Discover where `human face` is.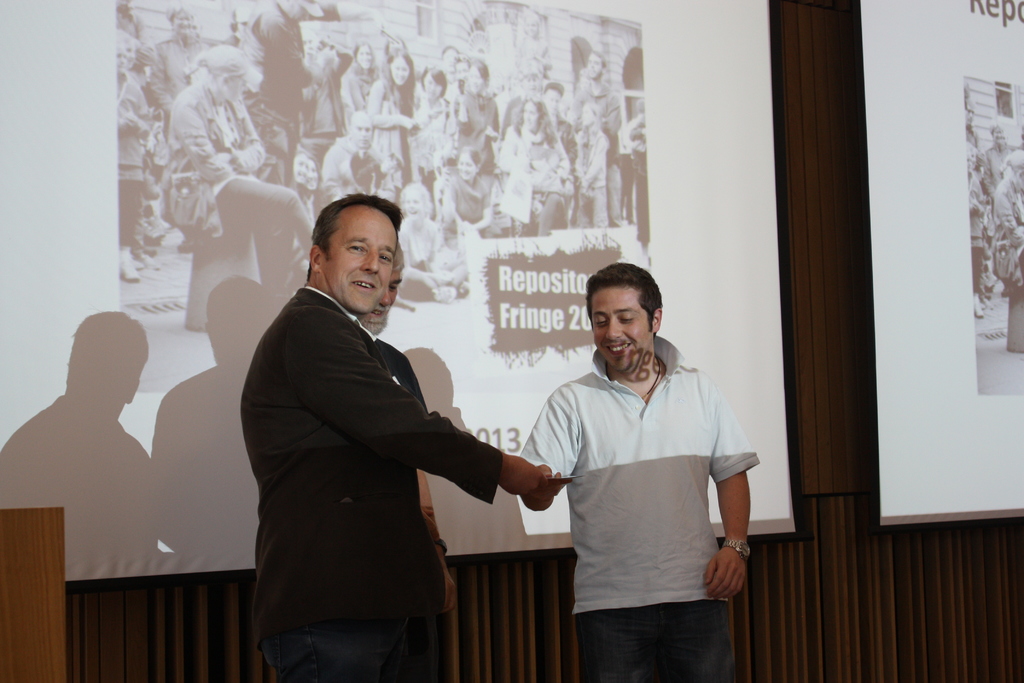
Discovered at <bbox>968, 156, 972, 174</bbox>.
